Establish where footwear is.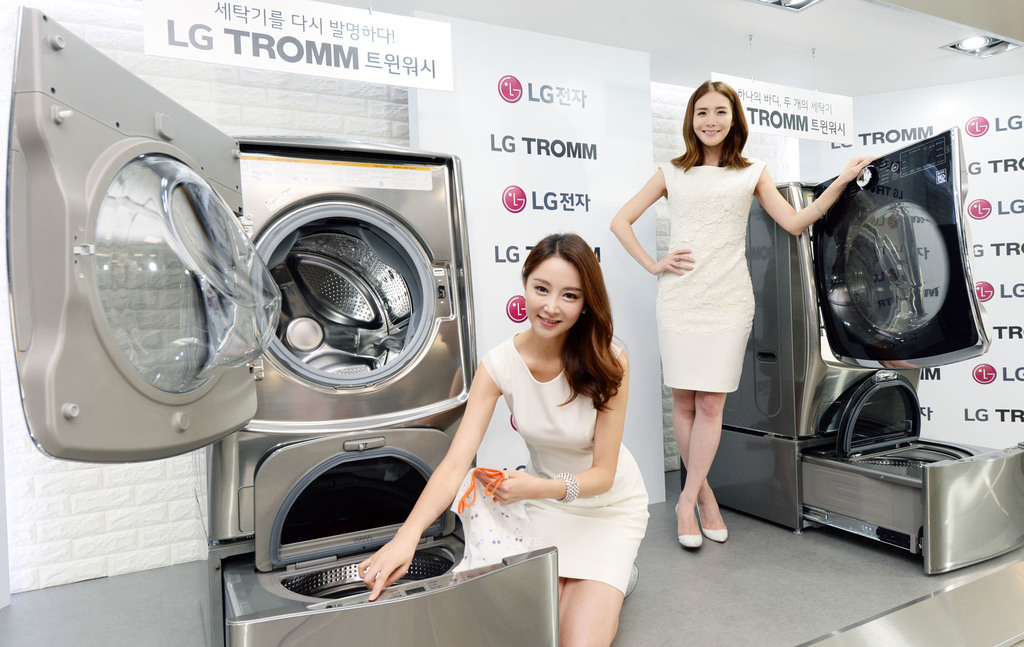
Established at Rect(676, 500, 703, 552).
